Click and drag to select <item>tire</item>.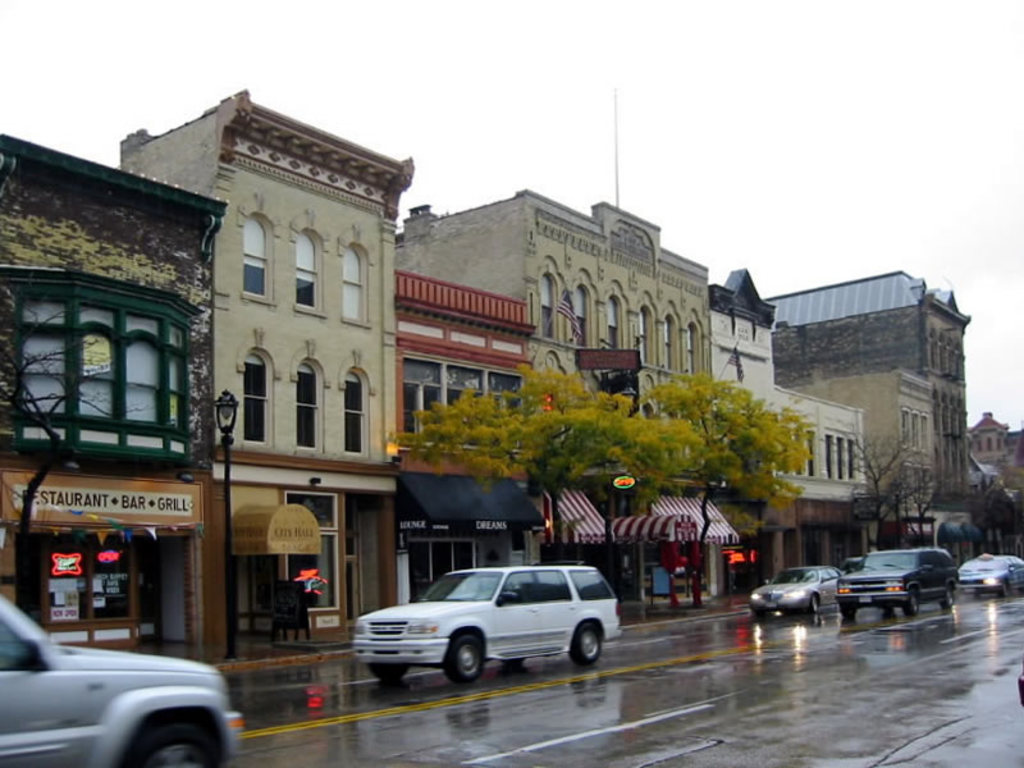
Selection: select_region(998, 581, 1011, 598).
